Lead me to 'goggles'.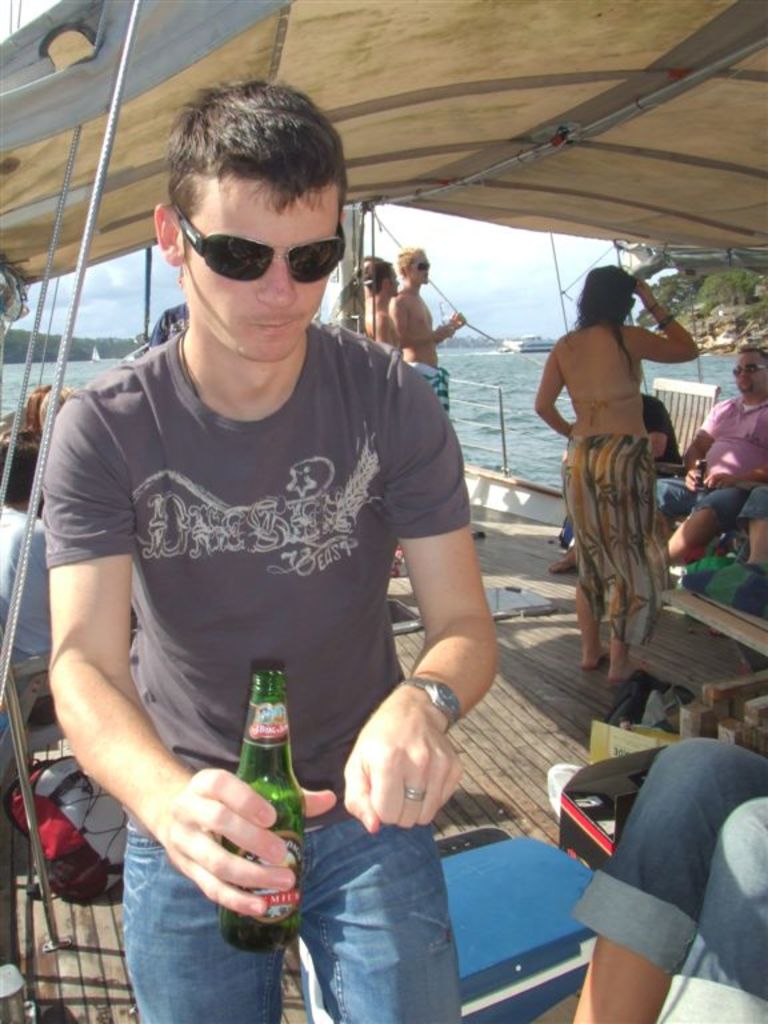
Lead to region(408, 256, 429, 275).
